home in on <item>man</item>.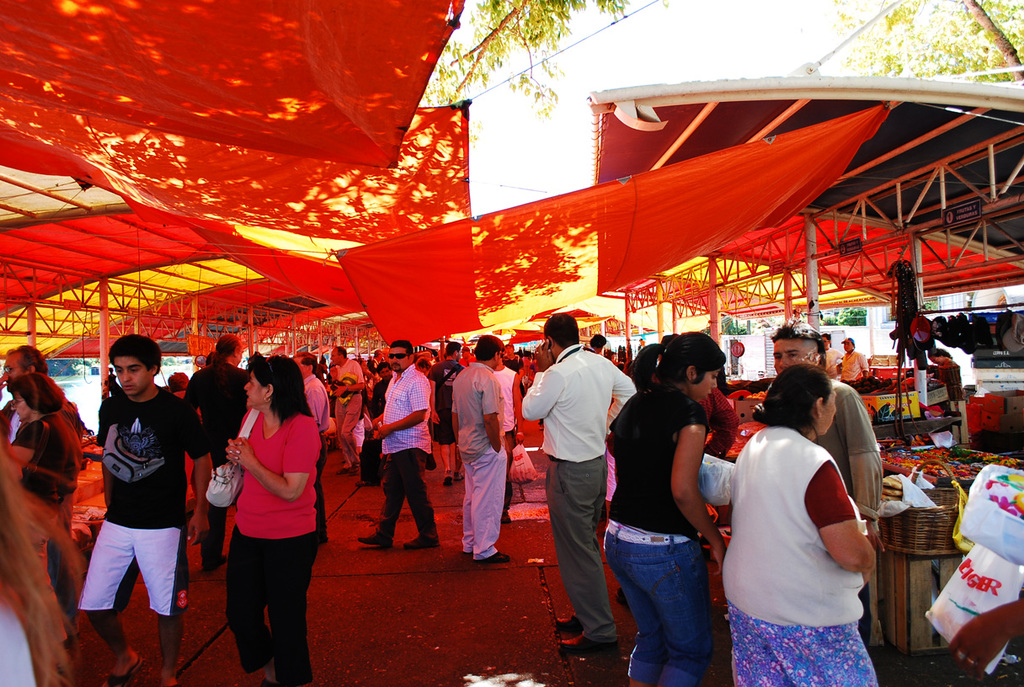
Homed in at [819,333,844,379].
